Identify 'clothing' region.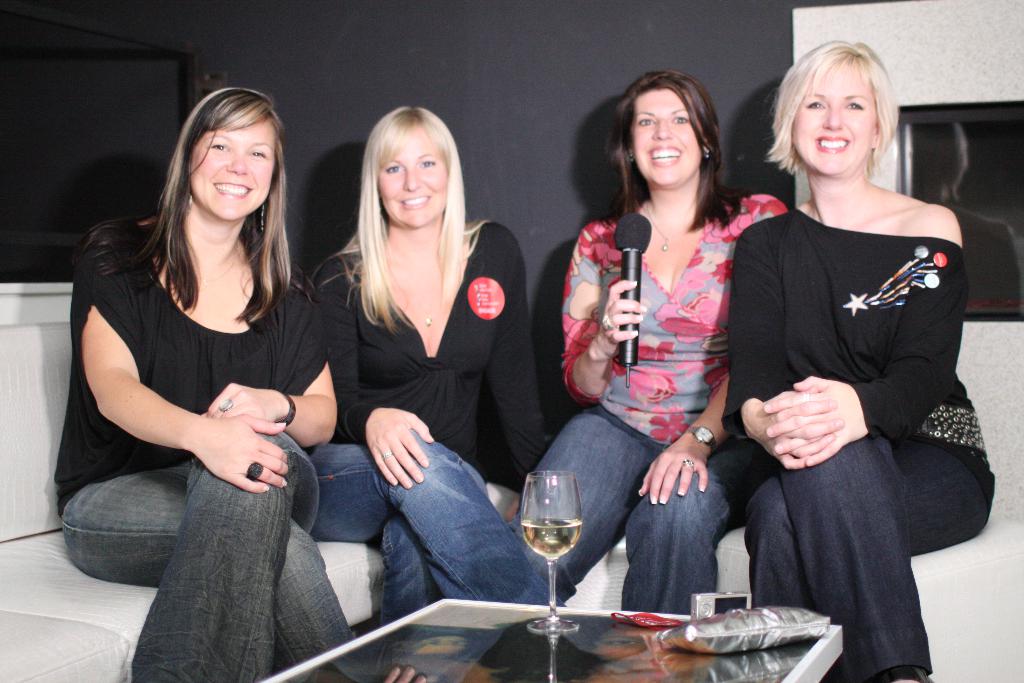
Region: 309, 219, 553, 629.
